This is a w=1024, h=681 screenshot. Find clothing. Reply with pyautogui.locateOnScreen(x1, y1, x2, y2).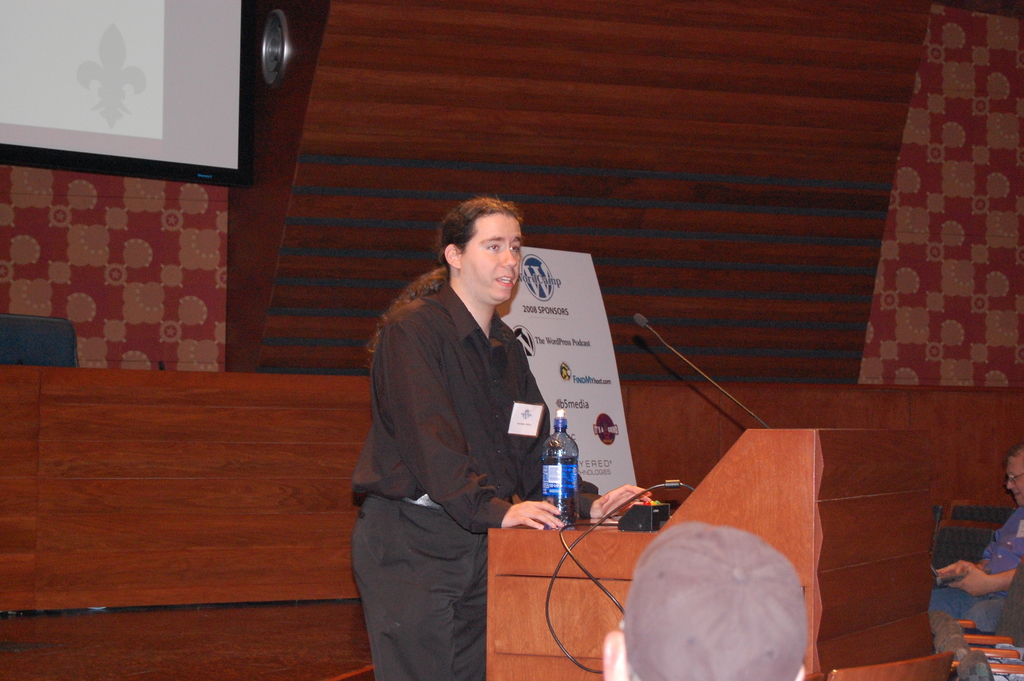
pyautogui.locateOnScreen(355, 224, 588, 655).
